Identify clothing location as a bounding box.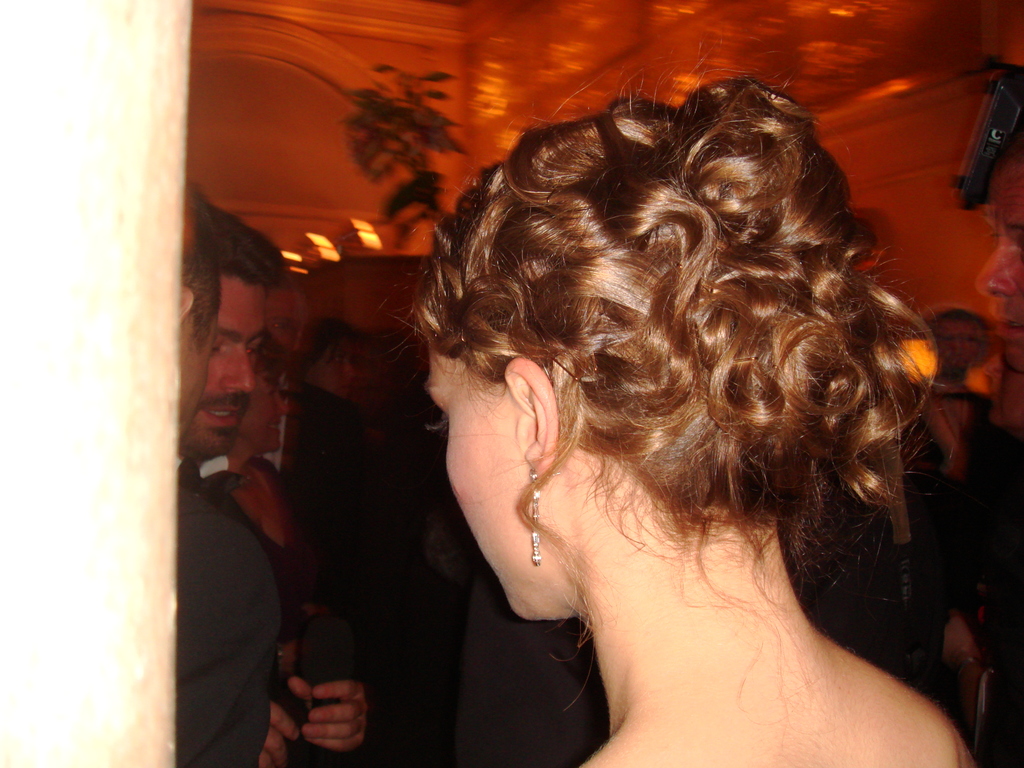
box(787, 437, 941, 688).
